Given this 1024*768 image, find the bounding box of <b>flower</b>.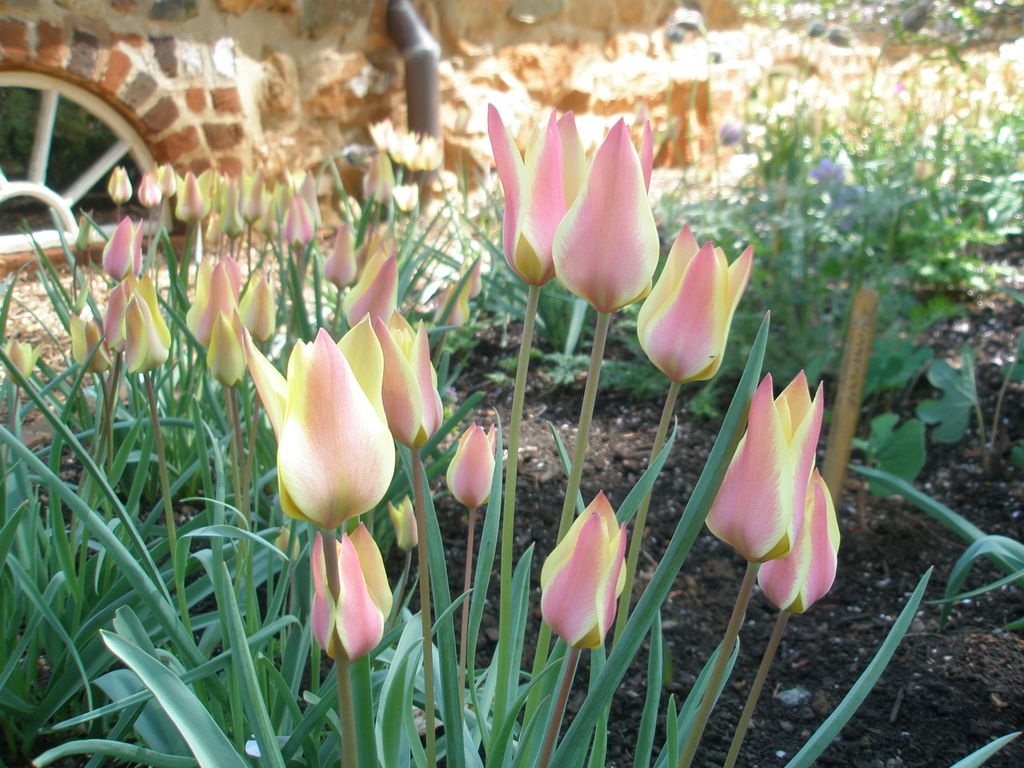
l=539, t=494, r=636, b=644.
